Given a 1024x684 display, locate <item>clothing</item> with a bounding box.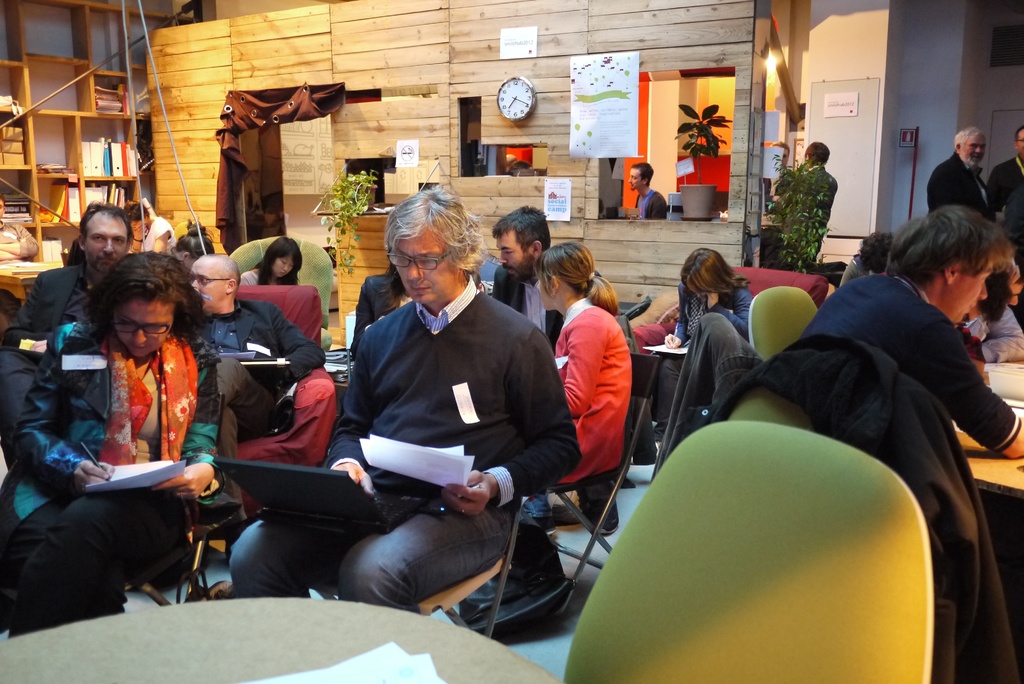
Located: (769, 156, 843, 266).
